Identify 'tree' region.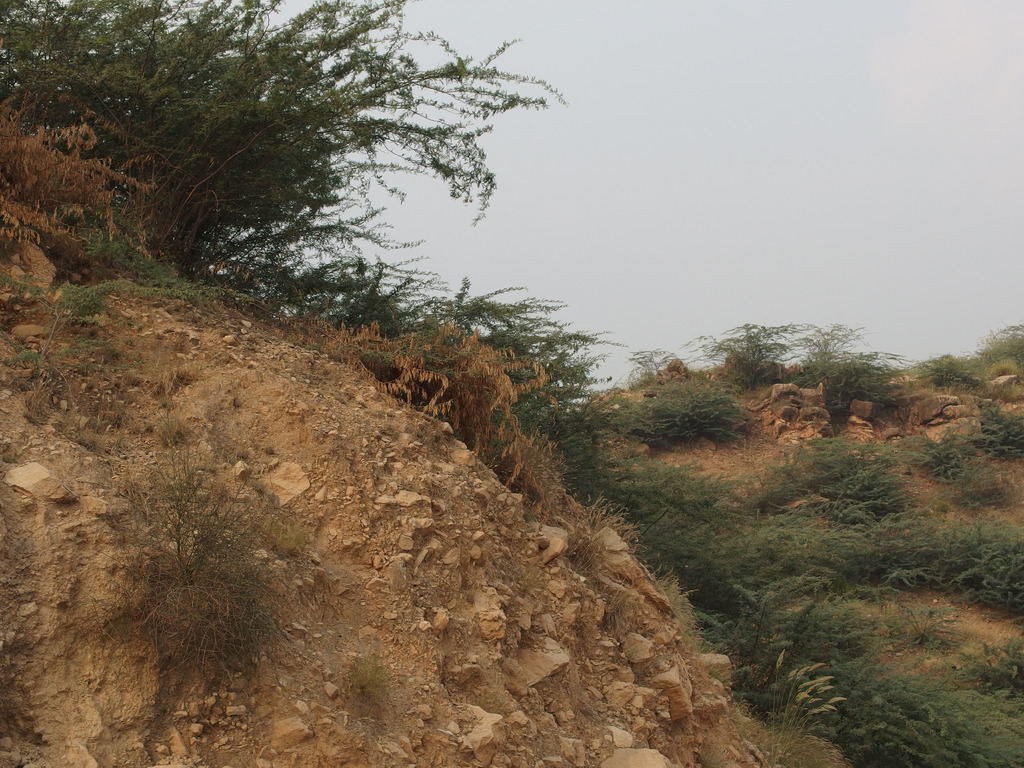
Region: crop(0, 0, 568, 275).
